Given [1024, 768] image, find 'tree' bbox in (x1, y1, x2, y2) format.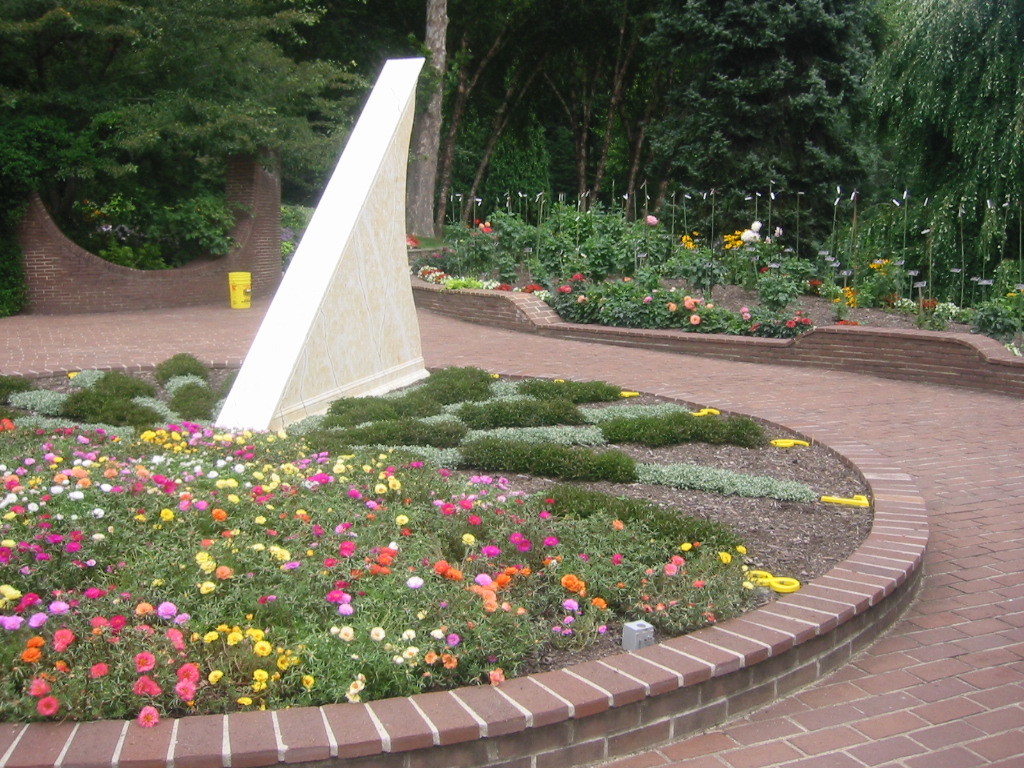
(867, 0, 1023, 264).
